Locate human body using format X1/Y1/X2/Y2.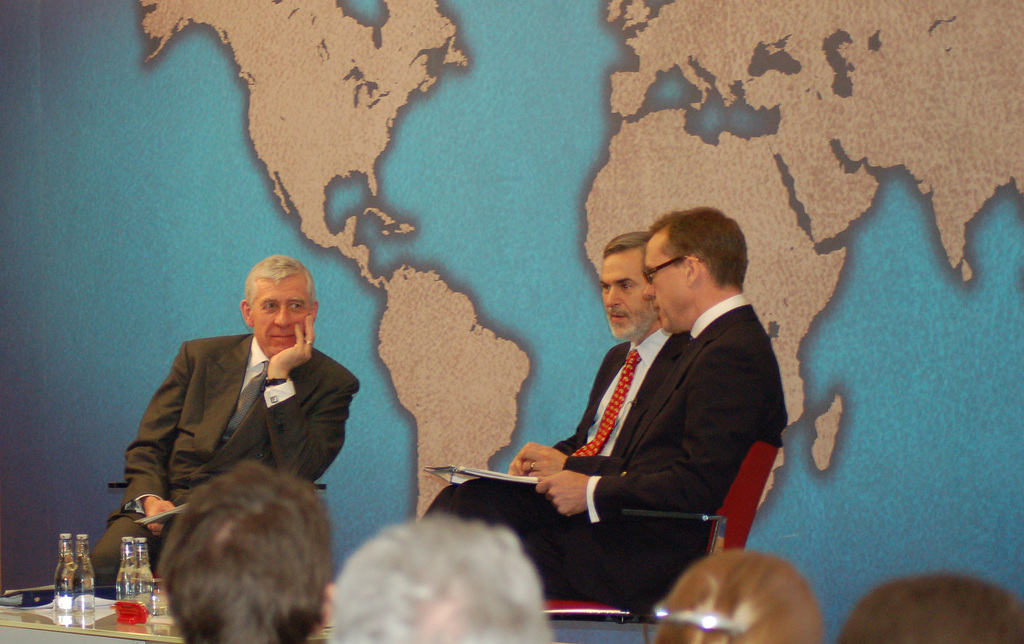
85/255/362/593.
